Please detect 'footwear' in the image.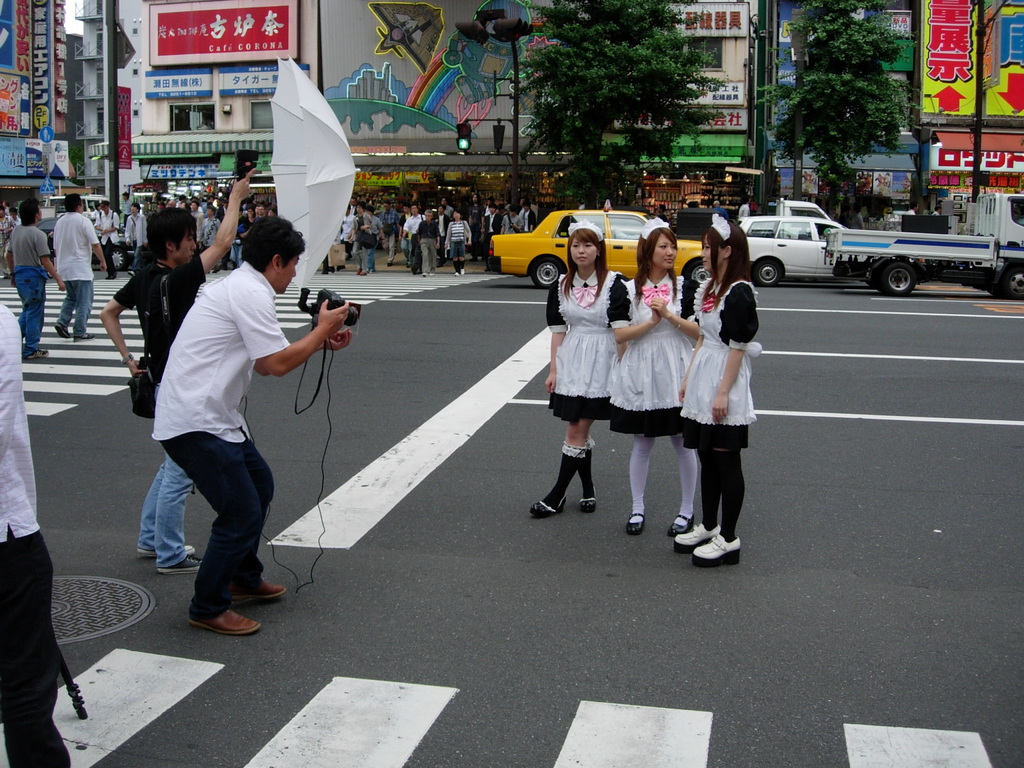
box=[105, 269, 116, 278].
